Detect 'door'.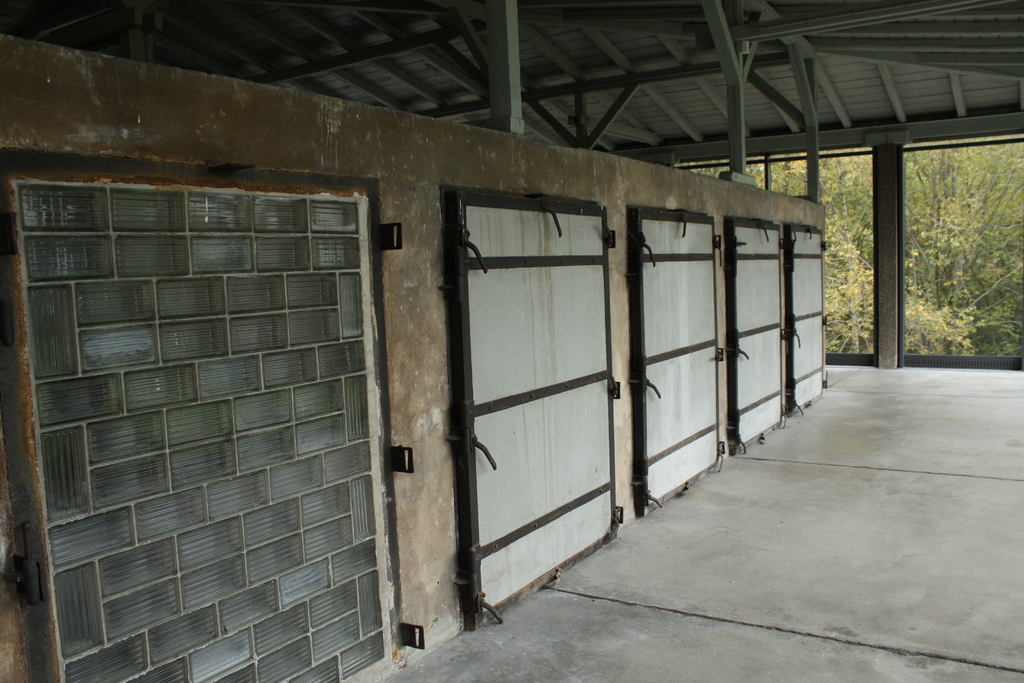
Detected at x1=611, y1=199, x2=726, y2=528.
